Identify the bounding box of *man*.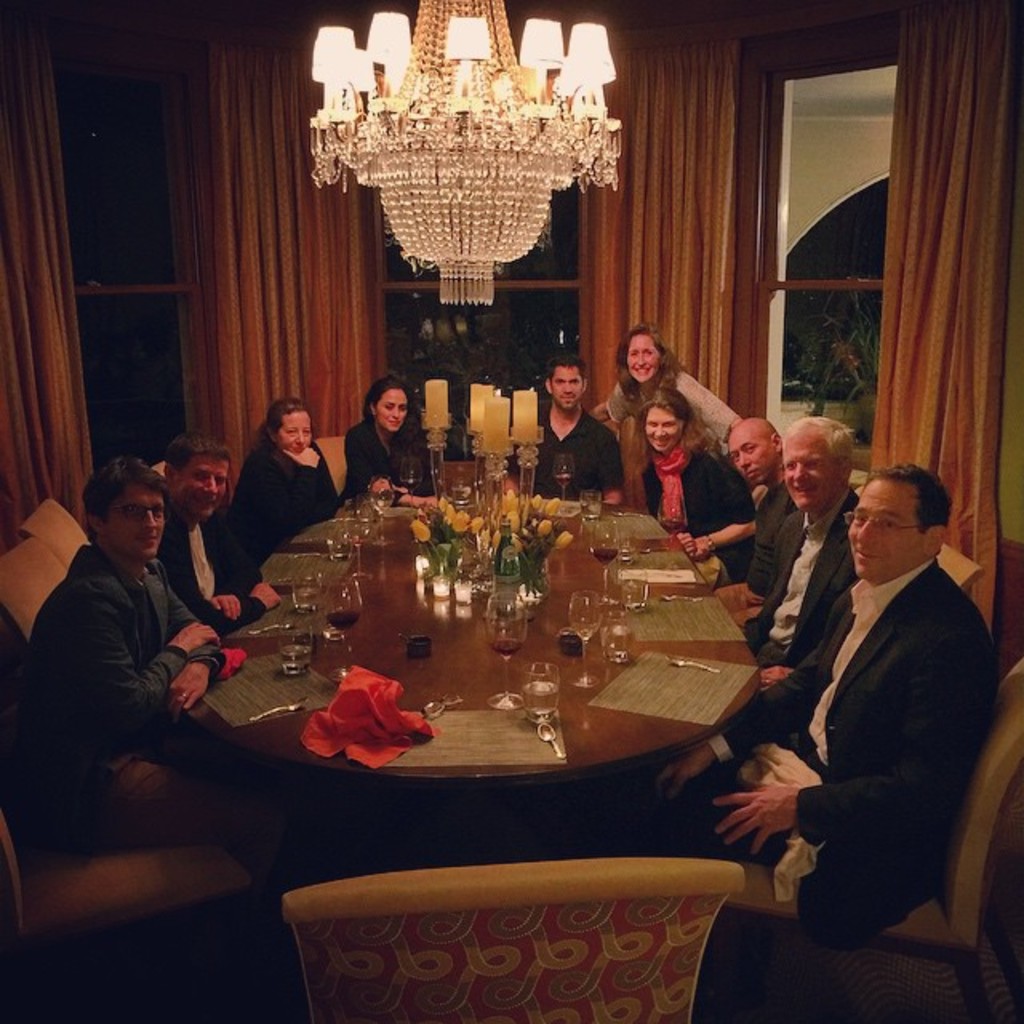
l=530, t=357, r=618, b=502.
